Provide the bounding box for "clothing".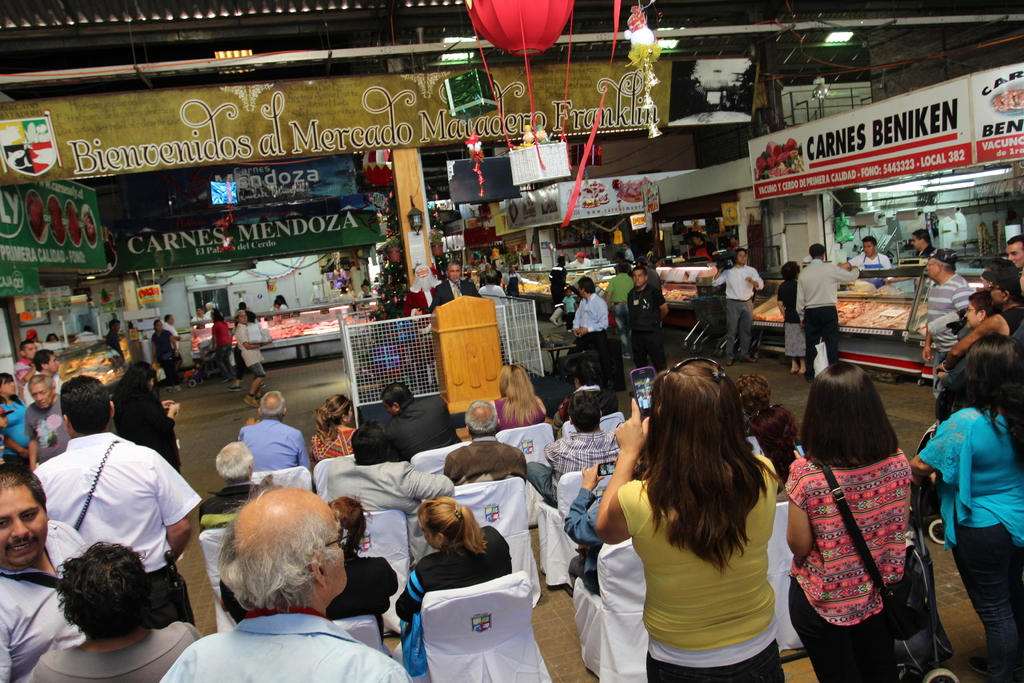
<bbox>22, 397, 61, 454</bbox>.
